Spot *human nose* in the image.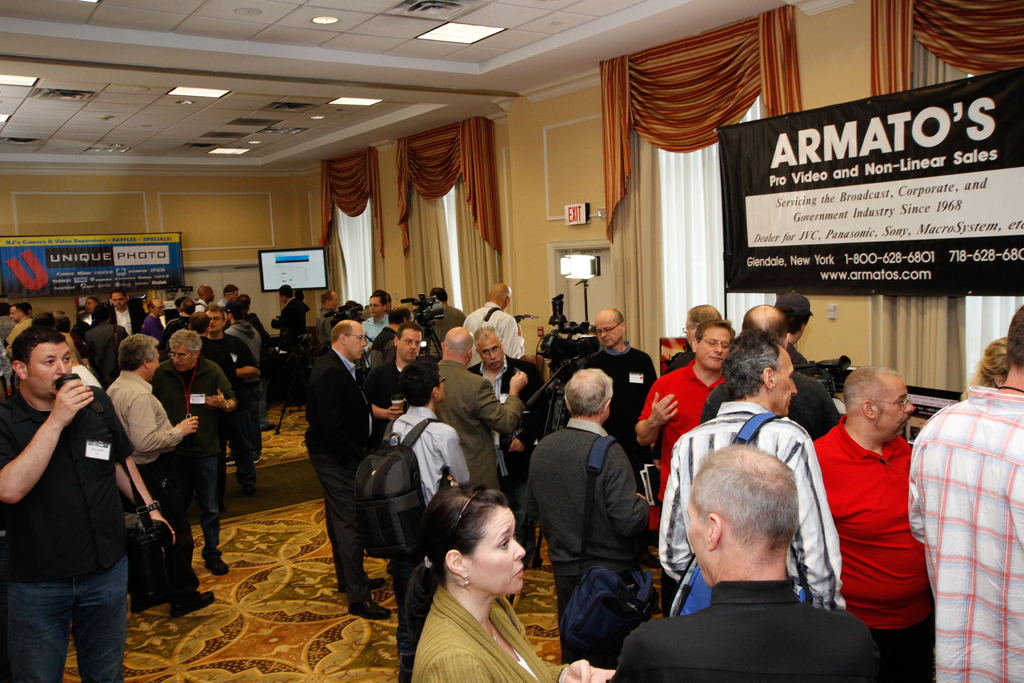
*human nose* found at pyautogui.locateOnScreen(791, 381, 797, 395).
